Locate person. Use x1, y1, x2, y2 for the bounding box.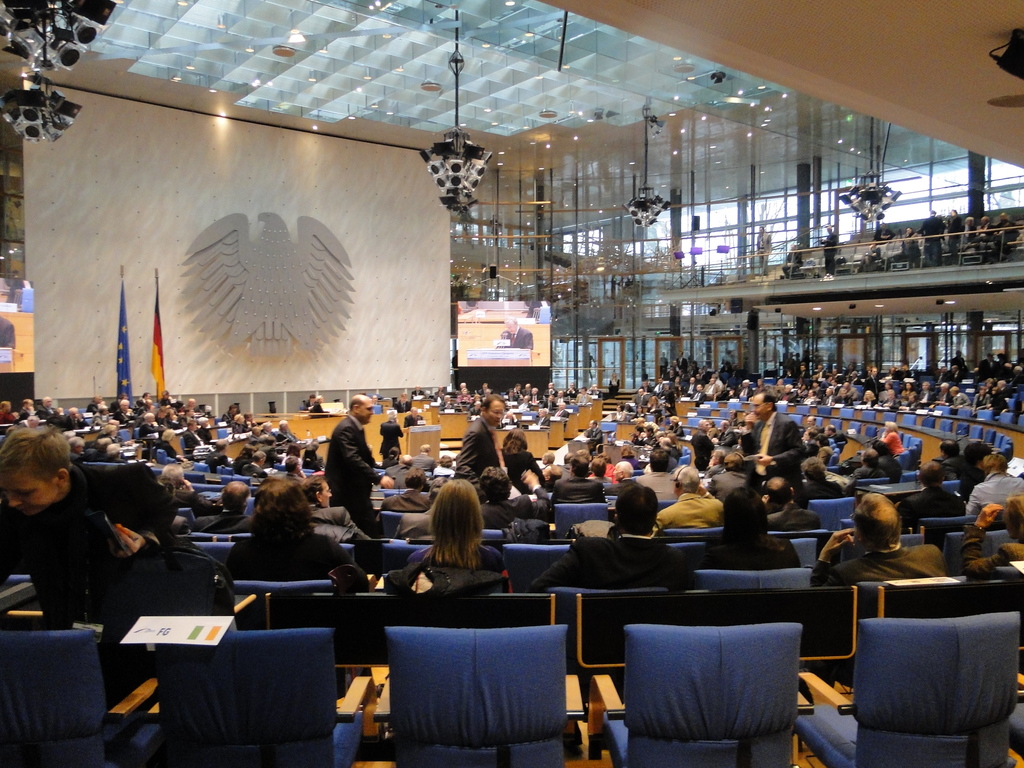
2, 417, 138, 676.
